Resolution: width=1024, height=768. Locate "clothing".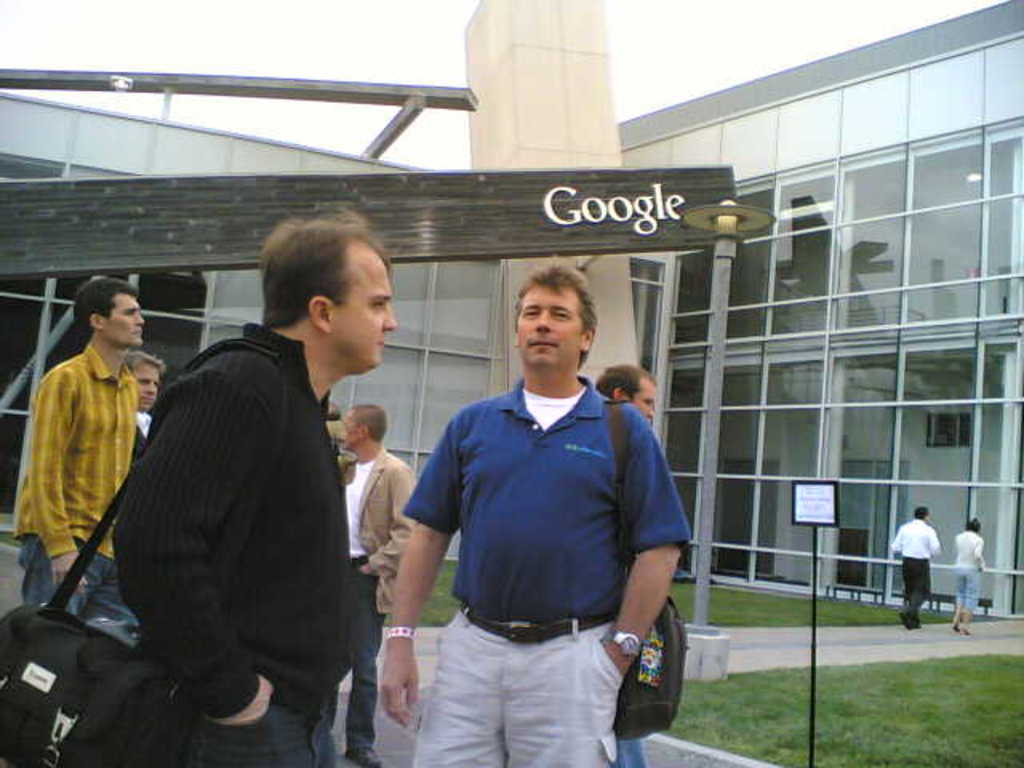
pyautogui.locateOnScreen(403, 374, 694, 766).
